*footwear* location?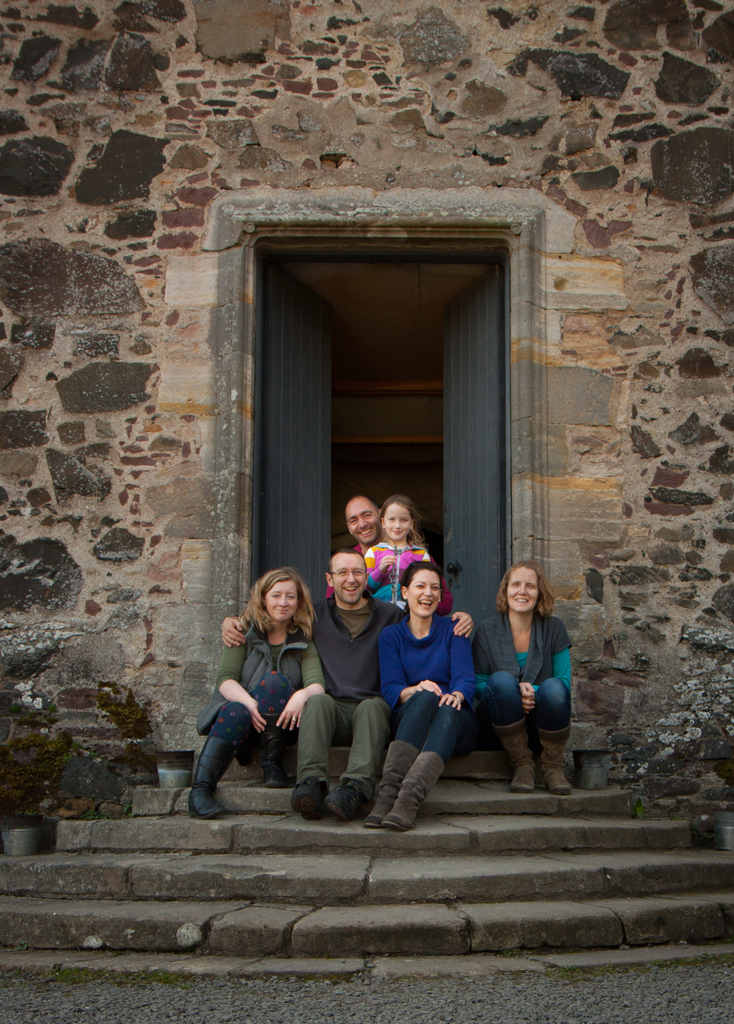
{"x1": 188, "y1": 735, "x2": 233, "y2": 819}
